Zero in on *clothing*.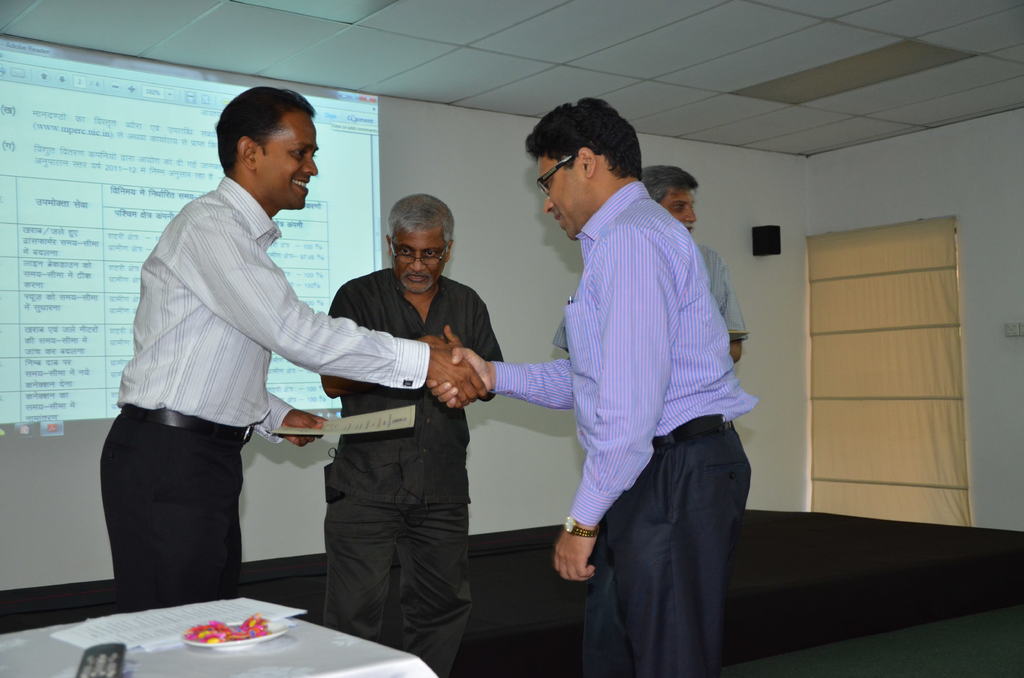
Zeroed in: box=[486, 175, 745, 677].
